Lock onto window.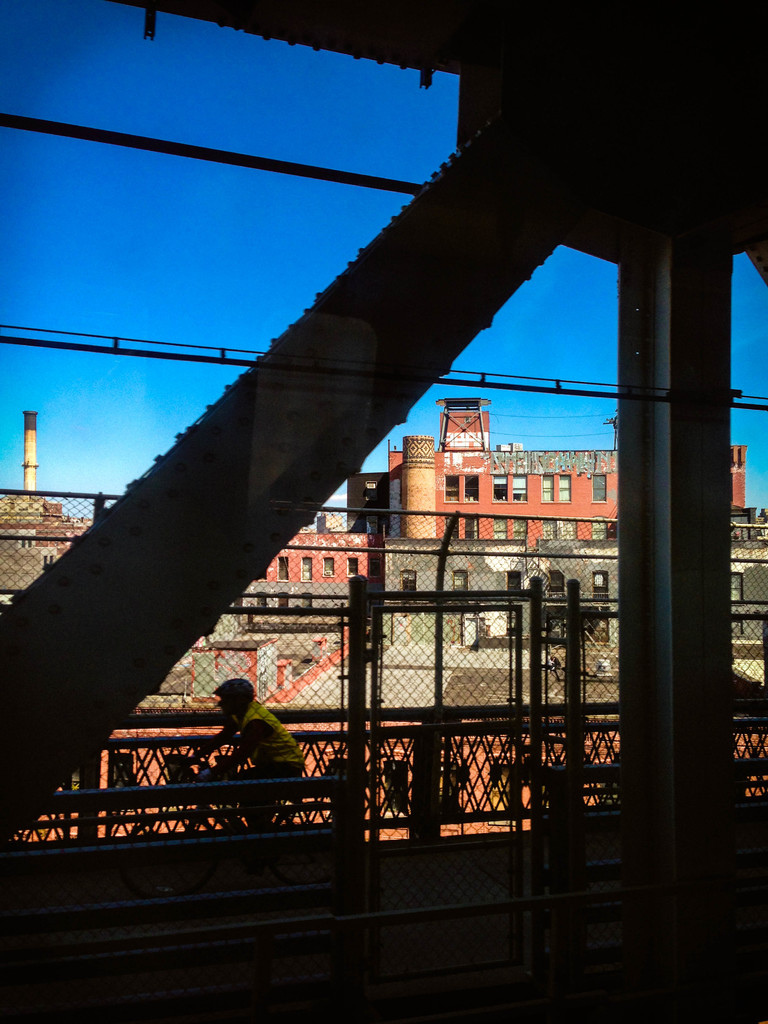
Locked: box(558, 476, 570, 501).
